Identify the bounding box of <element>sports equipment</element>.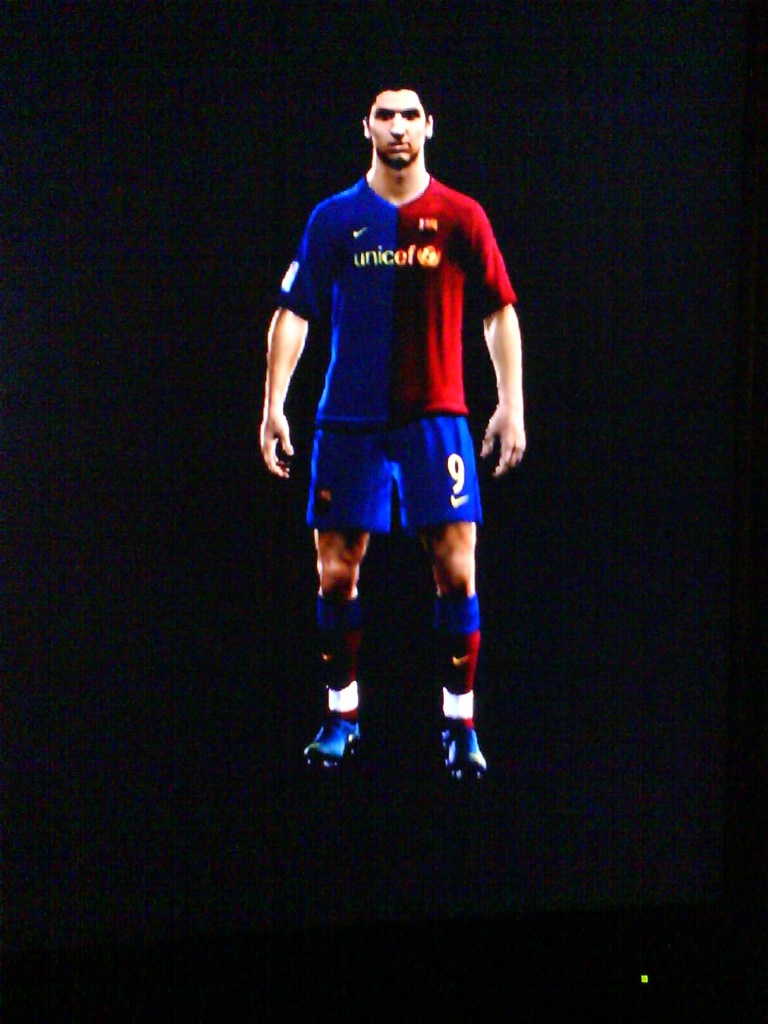
l=302, t=710, r=363, b=771.
